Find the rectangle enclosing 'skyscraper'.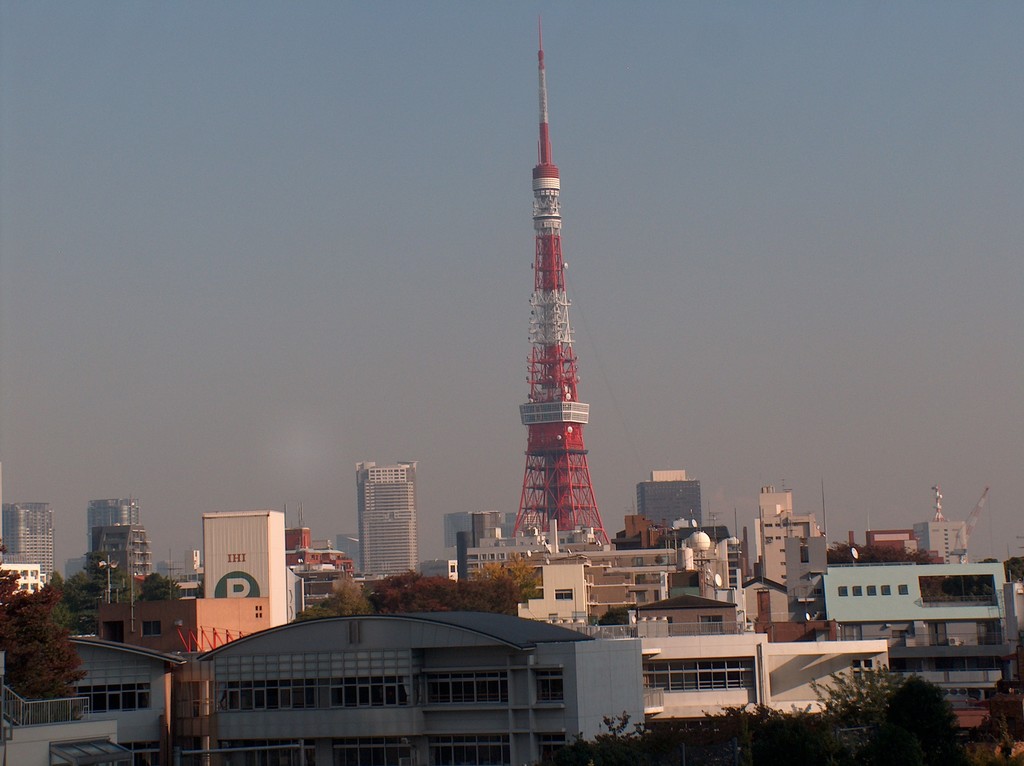
select_region(353, 459, 419, 573).
